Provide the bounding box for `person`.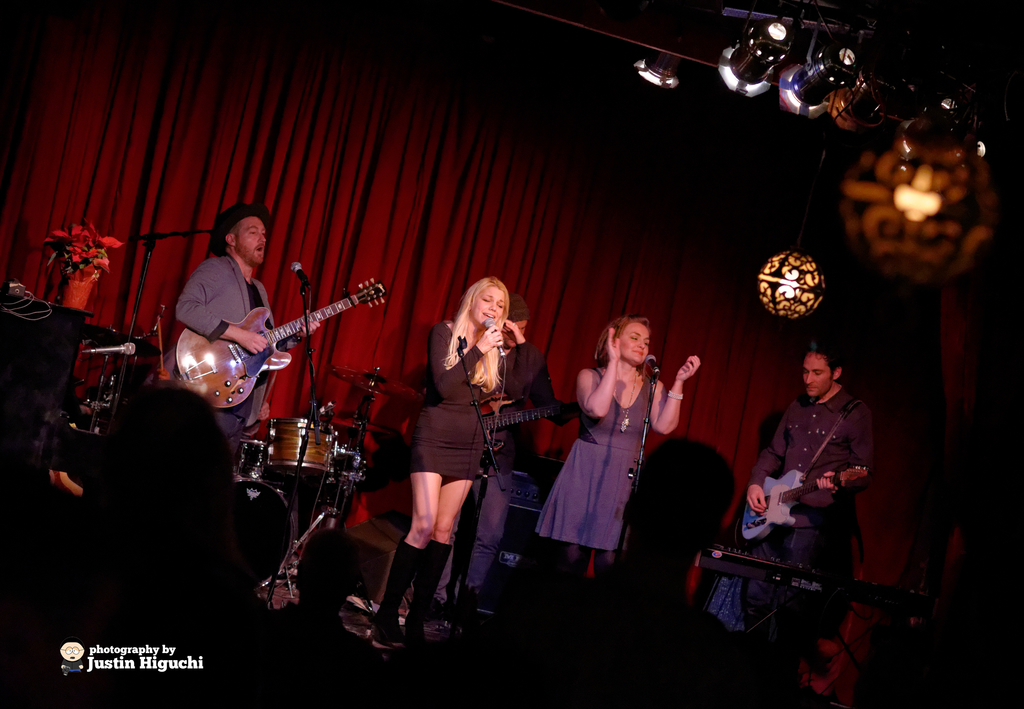
516,442,750,708.
